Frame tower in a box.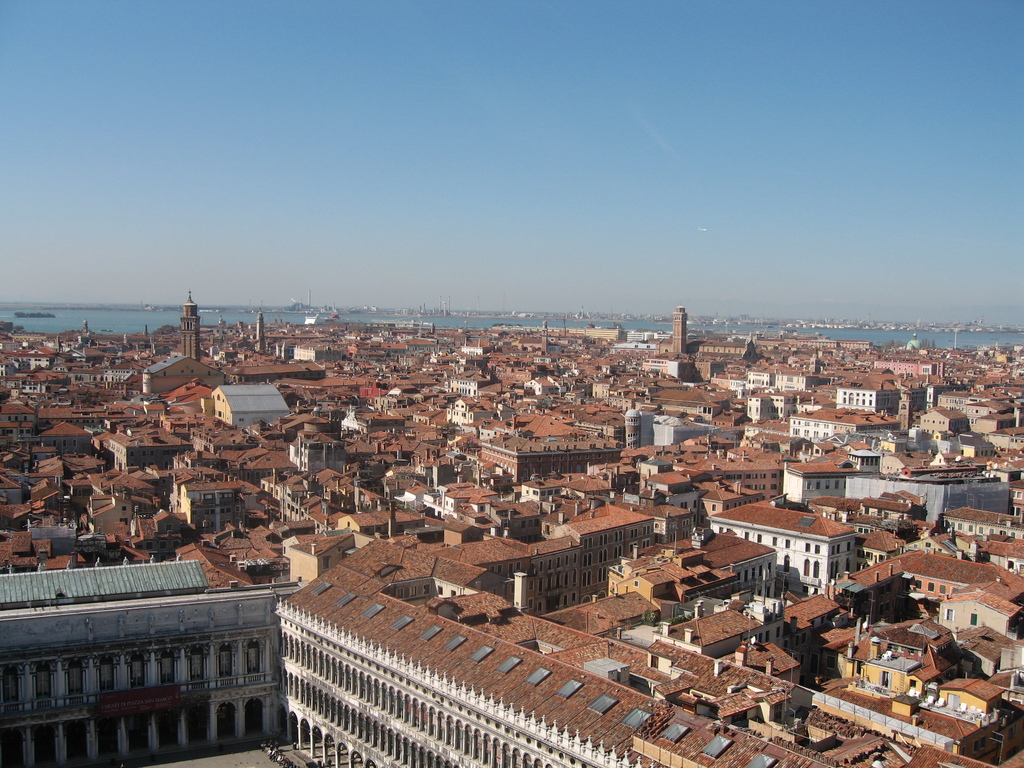
[left=674, top=306, right=685, bottom=354].
